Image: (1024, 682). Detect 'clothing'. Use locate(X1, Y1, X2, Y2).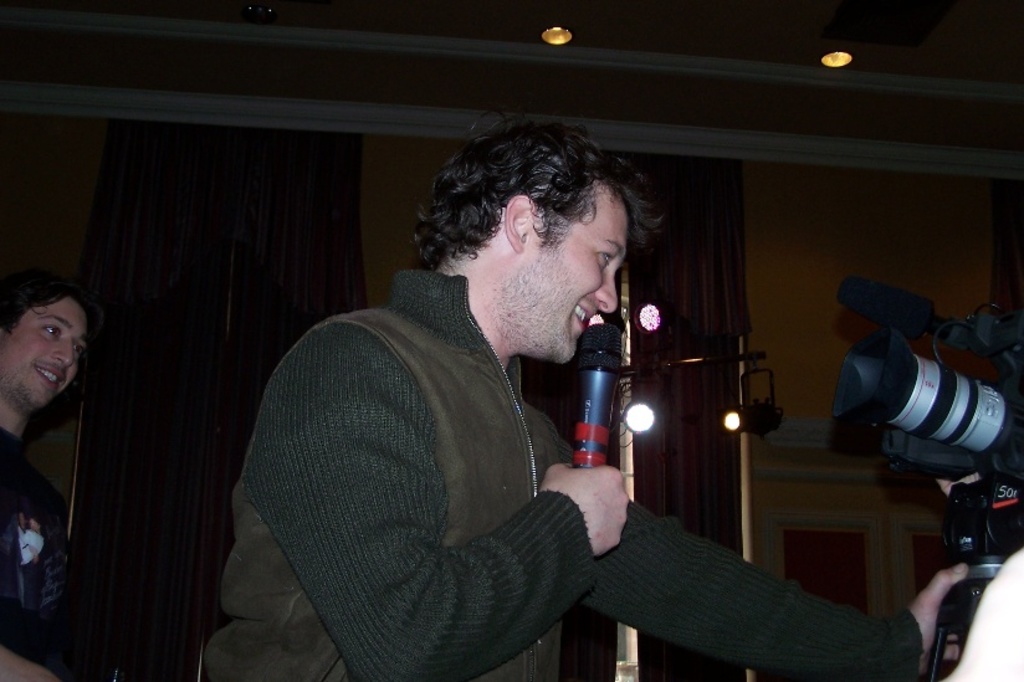
locate(0, 430, 72, 677).
